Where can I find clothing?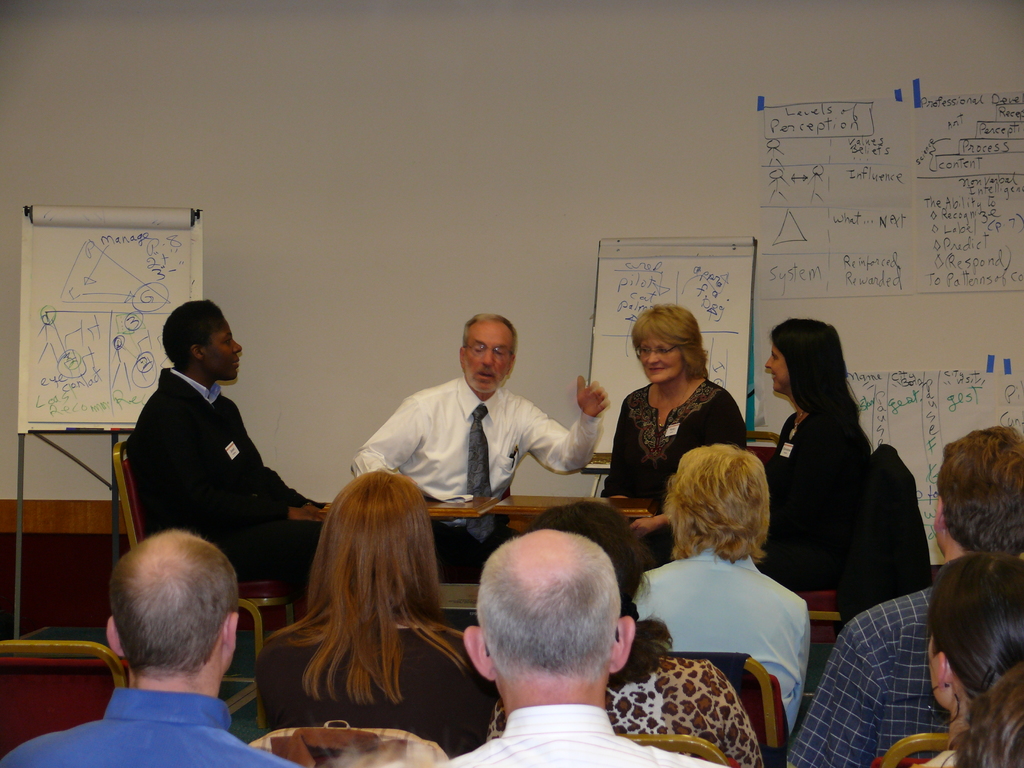
You can find it at box=[632, 548, 808, 732].
